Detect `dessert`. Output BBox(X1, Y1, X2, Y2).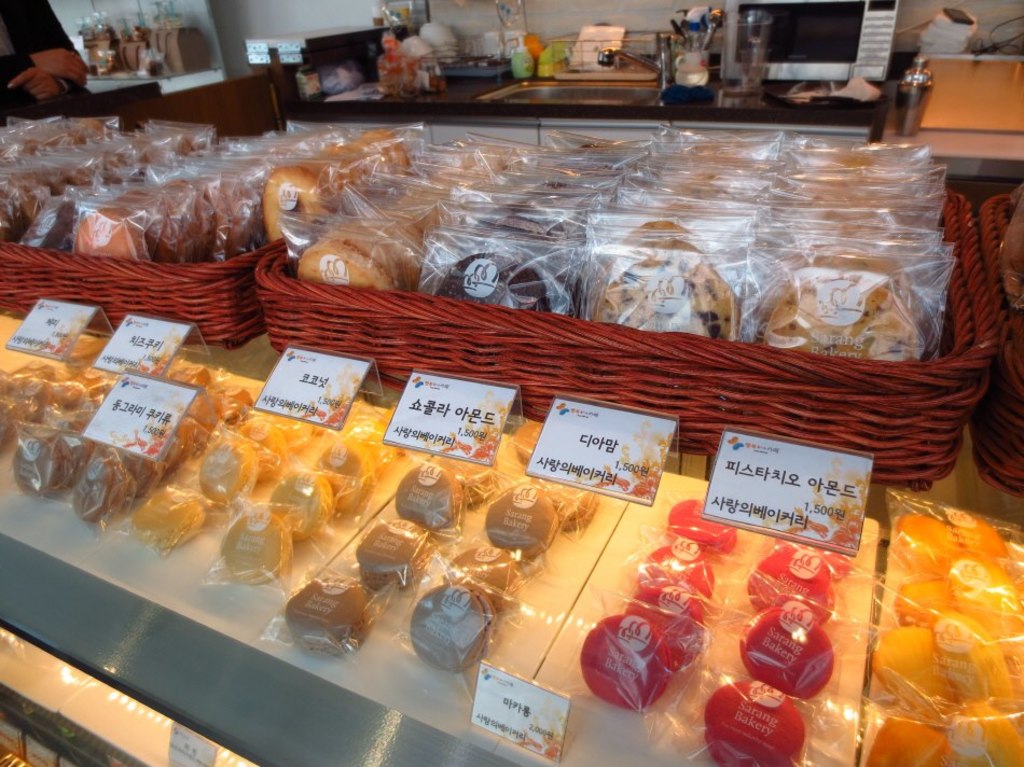
BBox(275, 456, 497, 651).
